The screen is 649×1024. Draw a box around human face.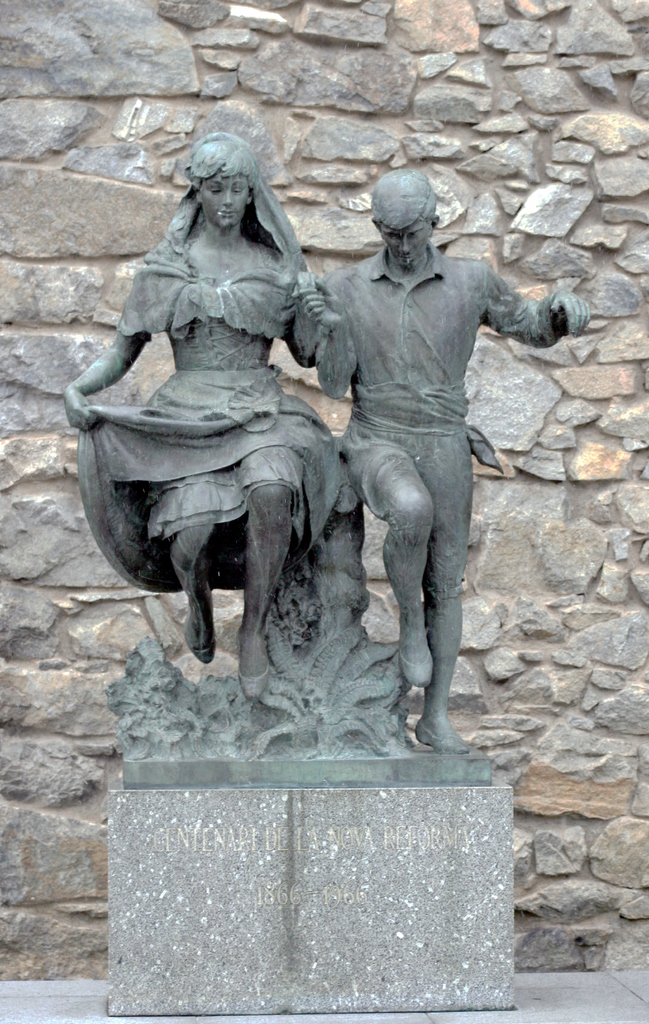
crop(206, 174, 252, 223).
